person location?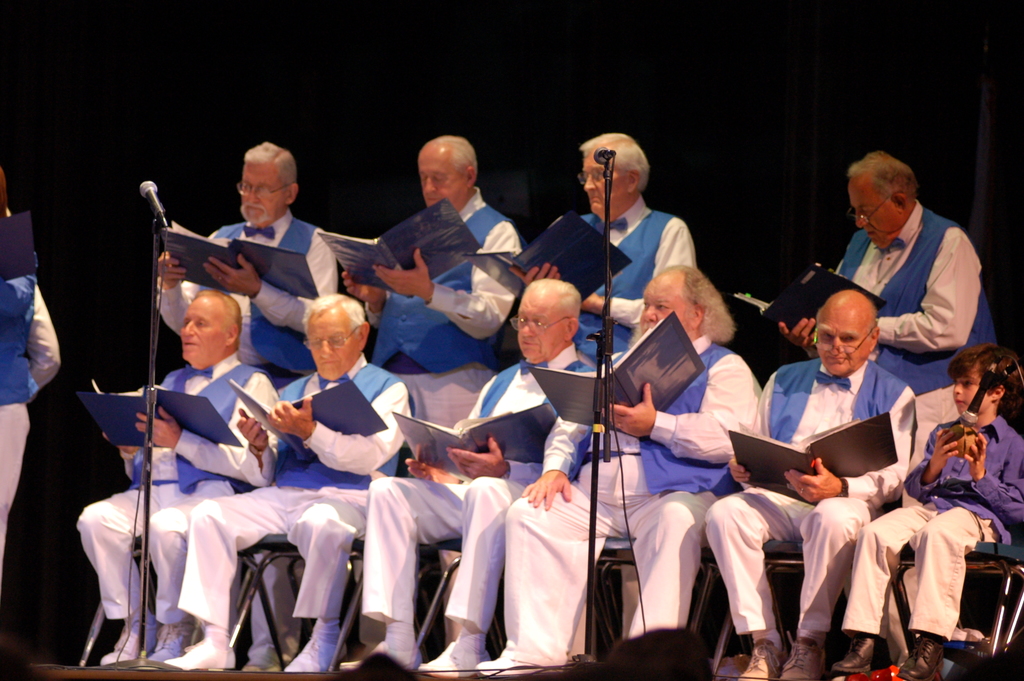
box(153, 138, 343, 387)
